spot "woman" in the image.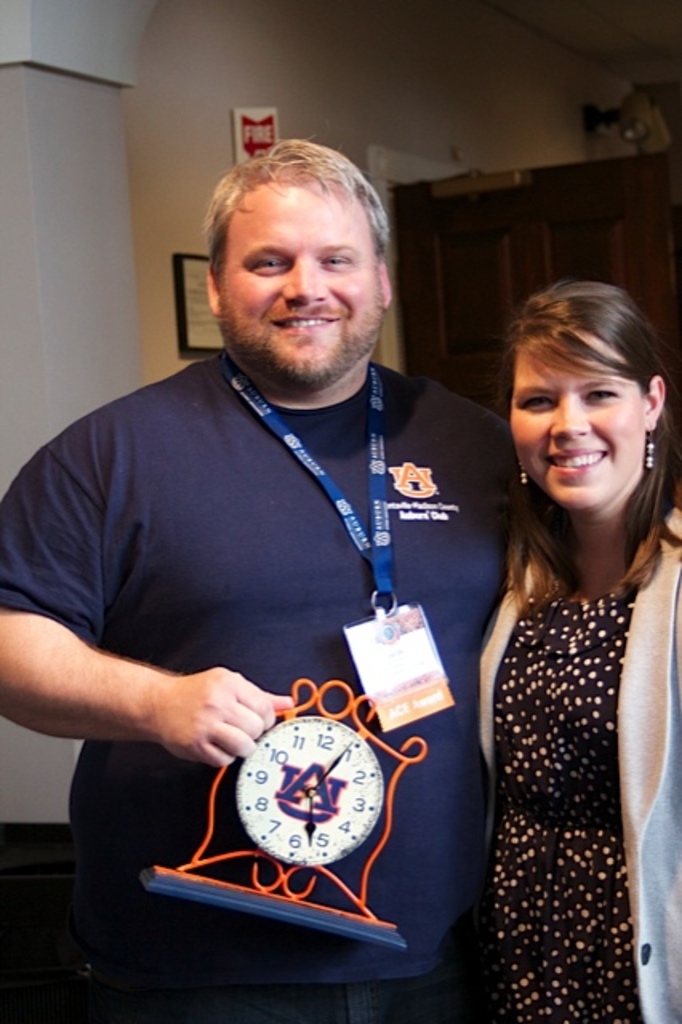
"woman" found at bbox(469, 280, 680, 1022).
